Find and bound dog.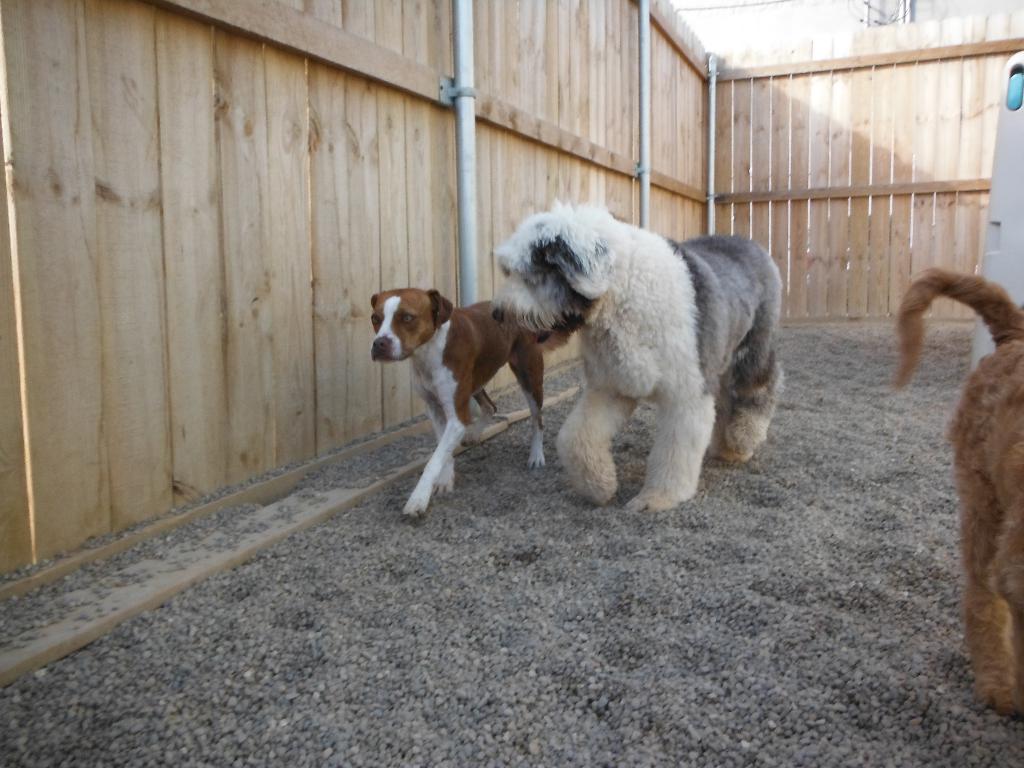
Bound: {"left": 369, "top": 285, "right": 583, "bottom": 516}.
